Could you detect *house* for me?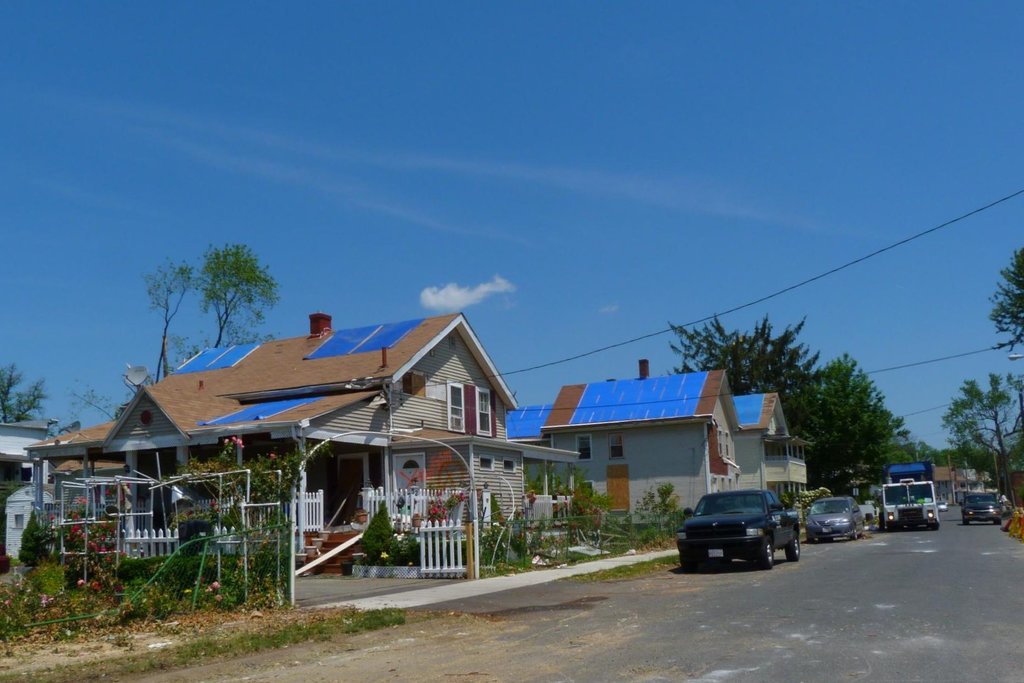
Detection result: [left=23, top=309, right=580, bottom=561].
